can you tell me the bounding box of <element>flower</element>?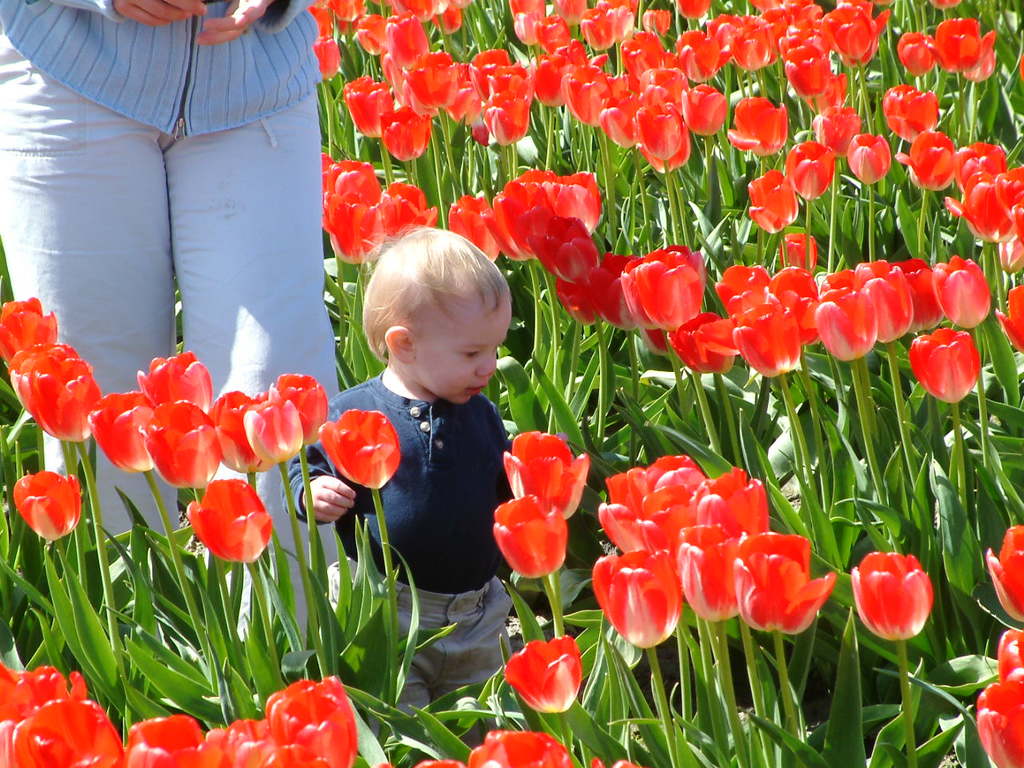
(187, 479, 274, 566).
